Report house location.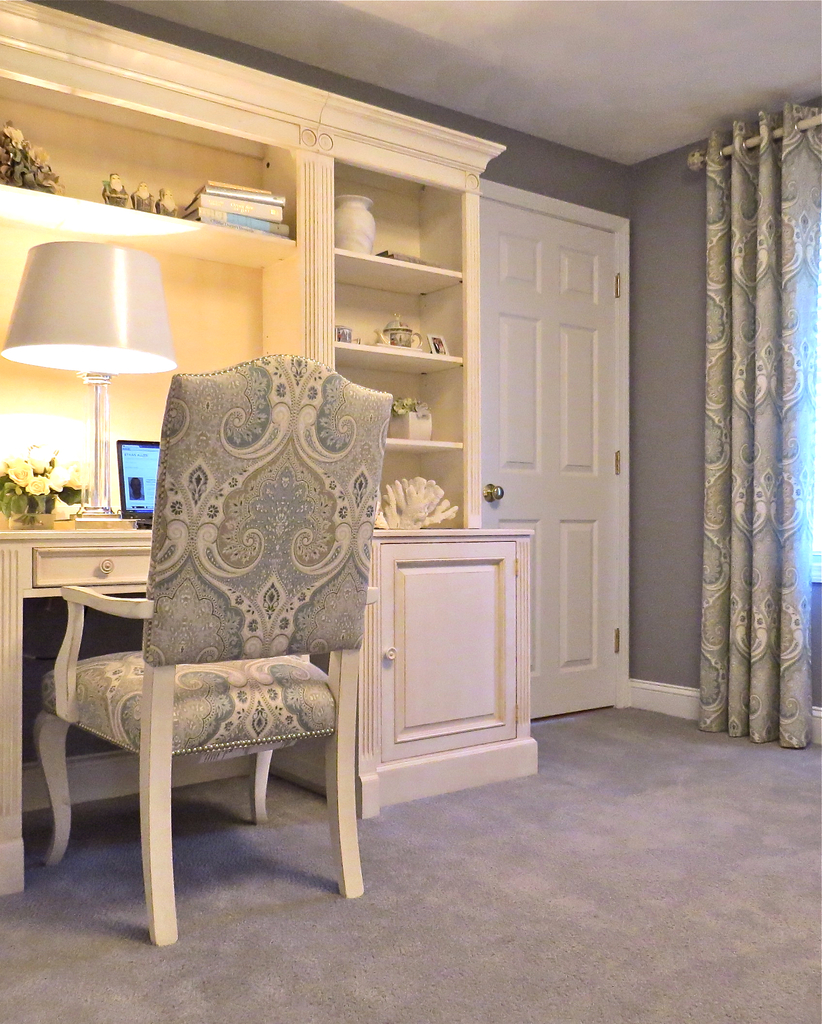
Report: rect(0, 0, 821, 1023).
